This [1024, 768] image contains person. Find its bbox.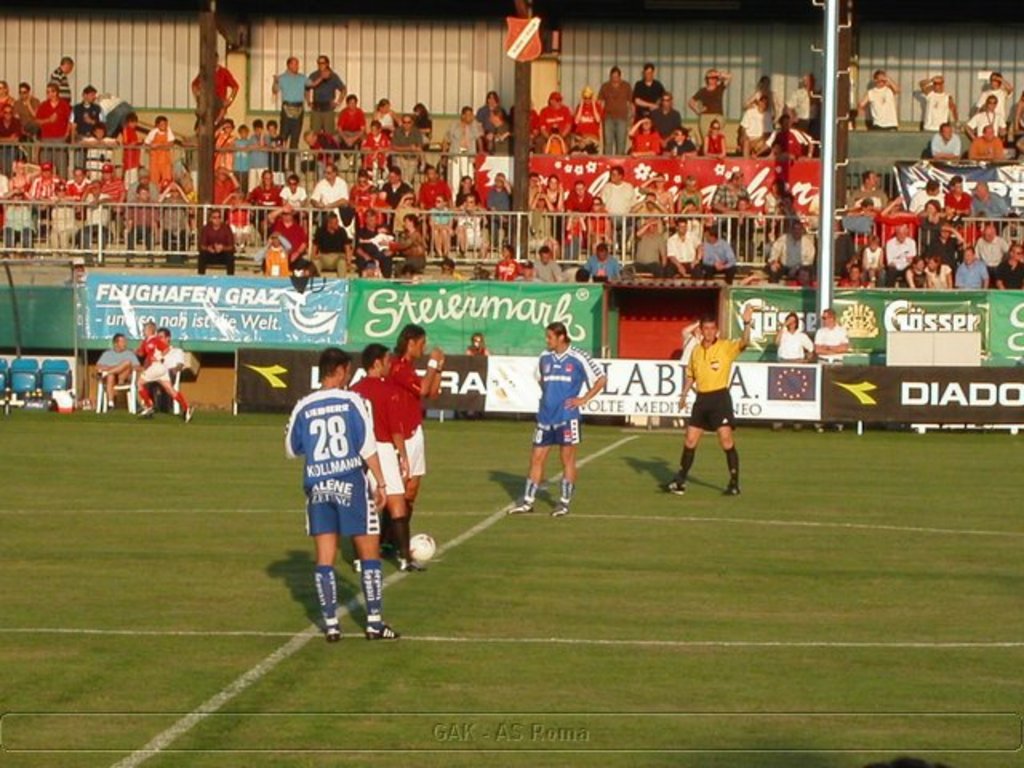
rect(280, 344, 402, 638).
